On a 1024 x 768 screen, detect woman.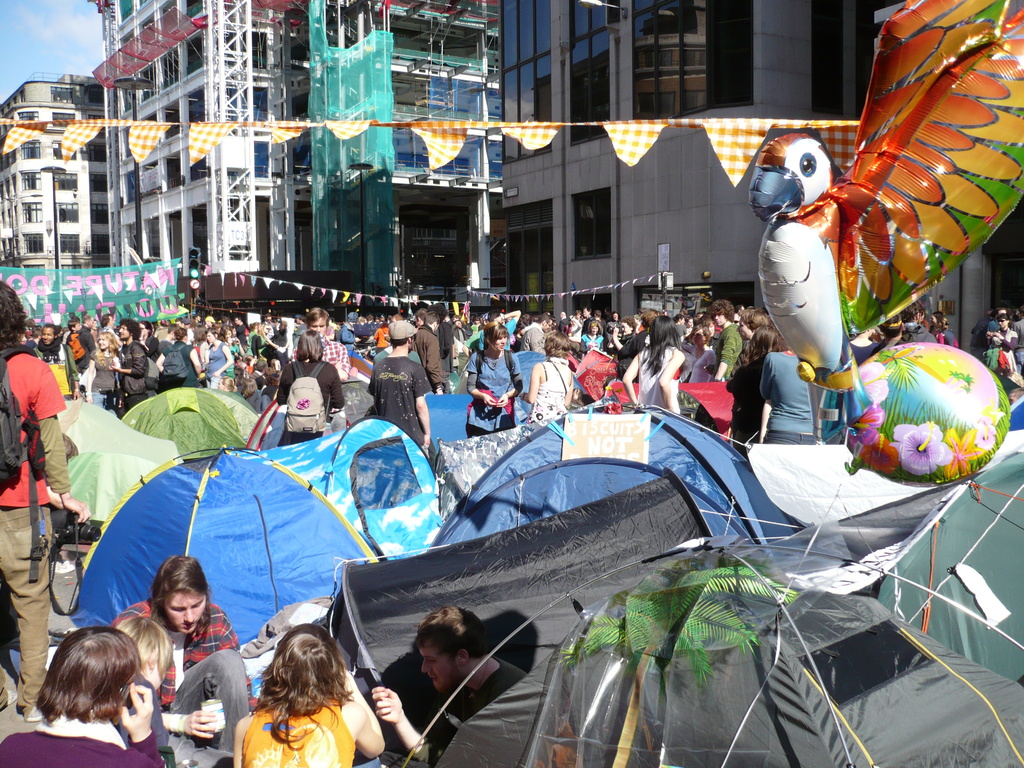
l=30, t=323, r=82, b=395.
